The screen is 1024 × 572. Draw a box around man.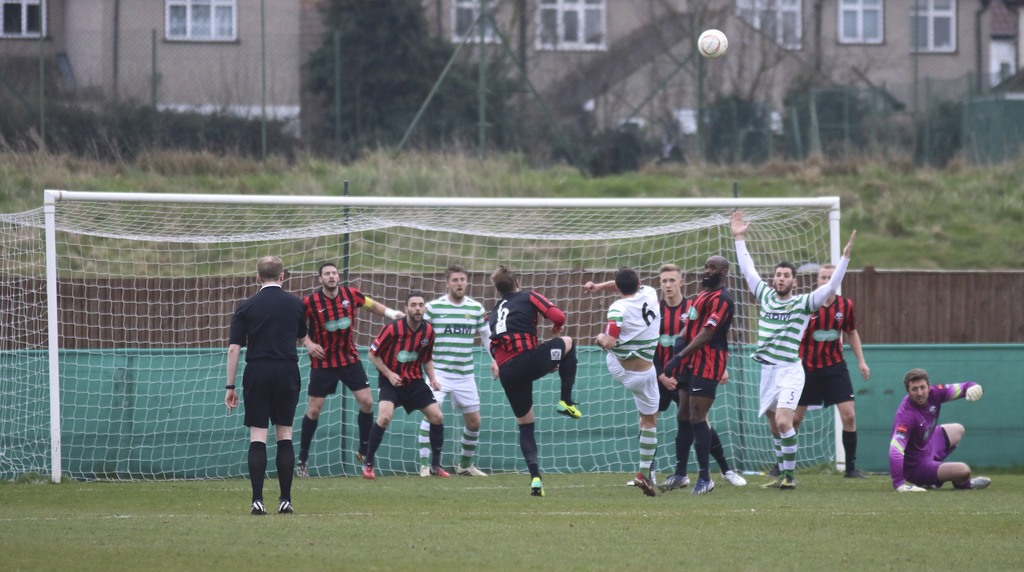
[660,262,746,485].
